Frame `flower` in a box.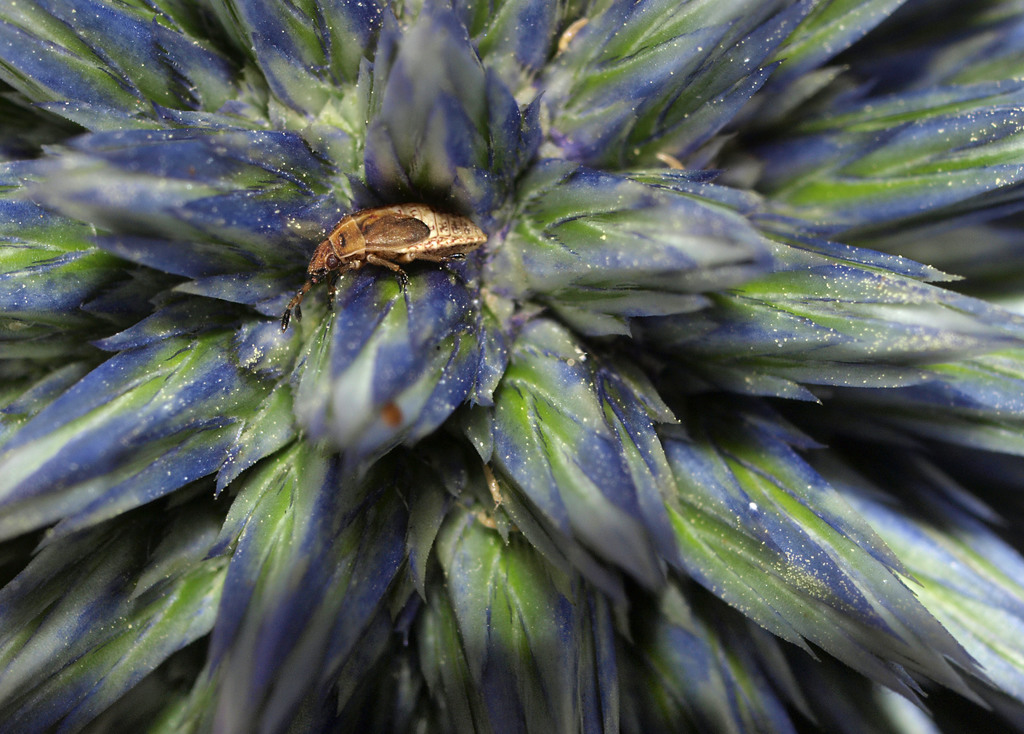
0, 7, 1023, 727.
